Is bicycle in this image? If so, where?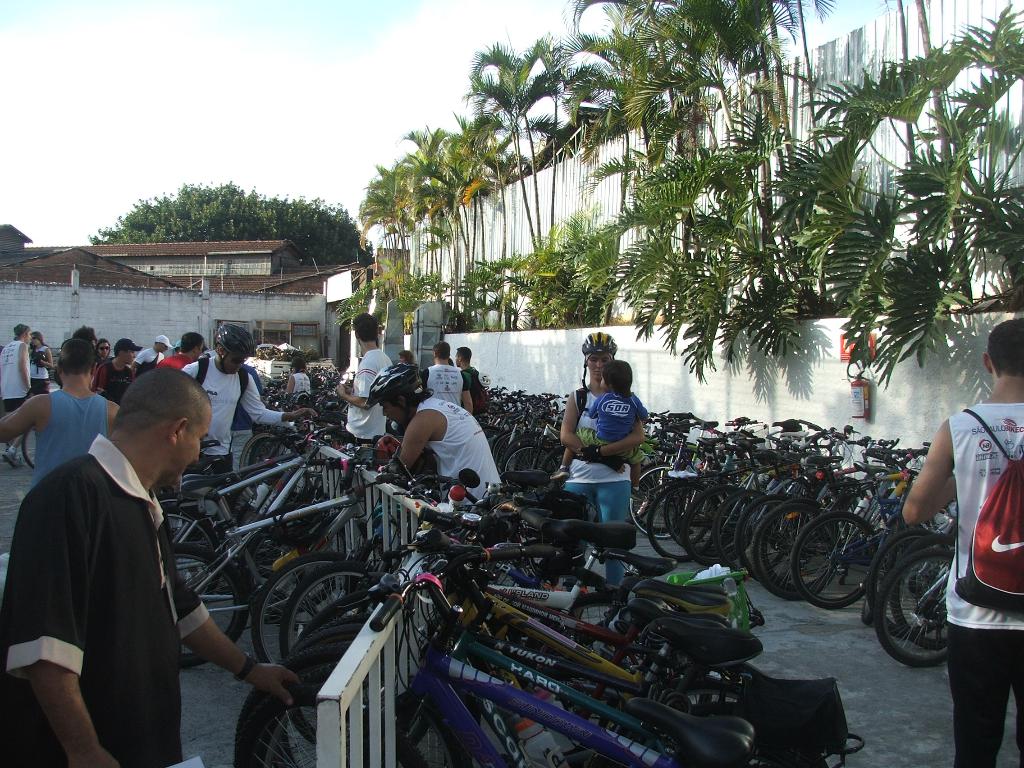
Yes, at detection(872, 446, 944, 671).
